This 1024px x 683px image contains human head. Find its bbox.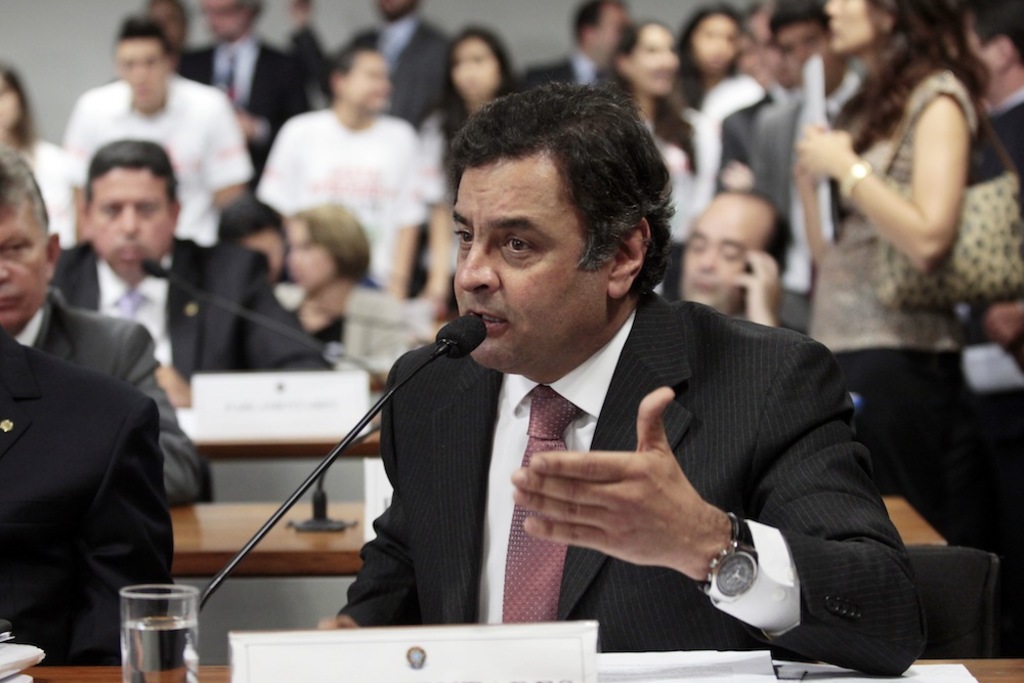
<region>111, 16, 177, 106</region>.
